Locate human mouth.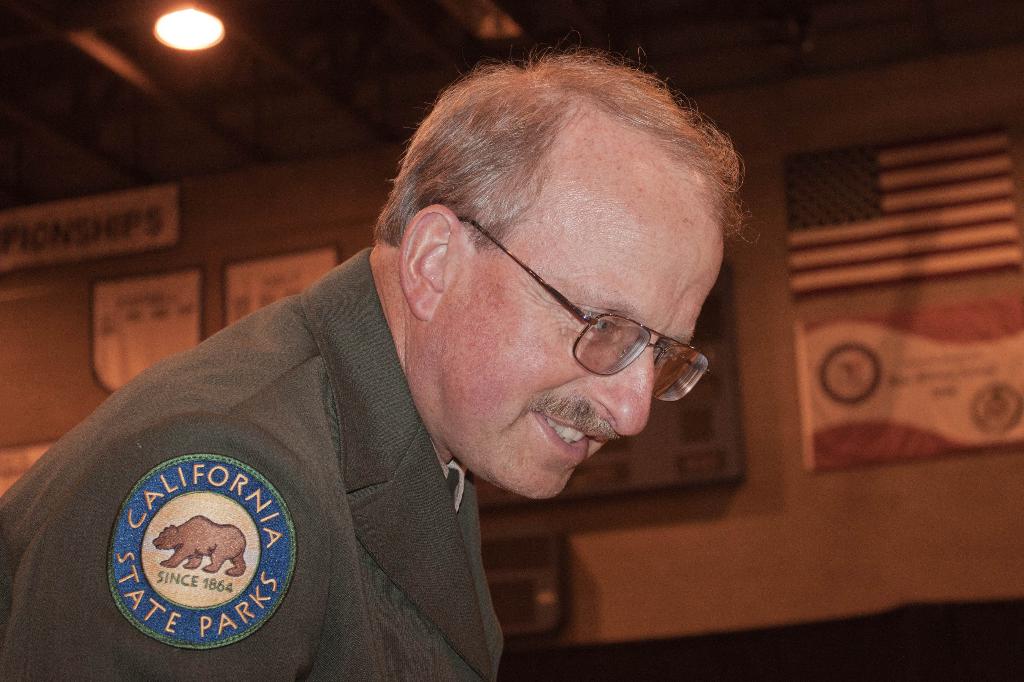
Bounding box: [left=526, top=408, right=596, bottom=468].
